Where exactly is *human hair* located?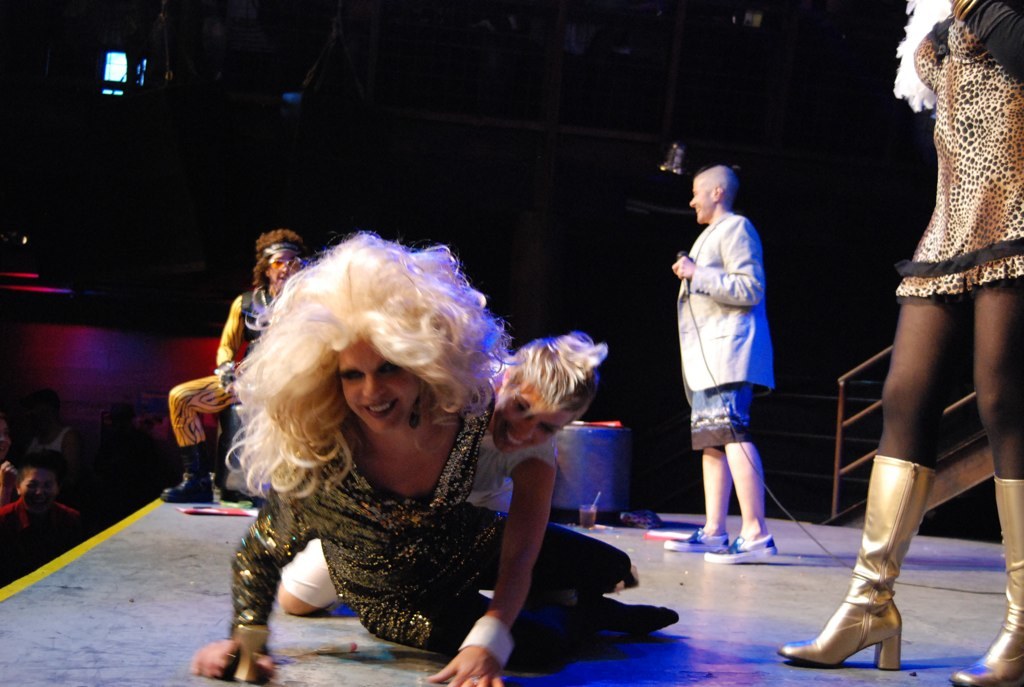
Its bounding box is (x1=208, y1=281, x2=493, y2=523).
